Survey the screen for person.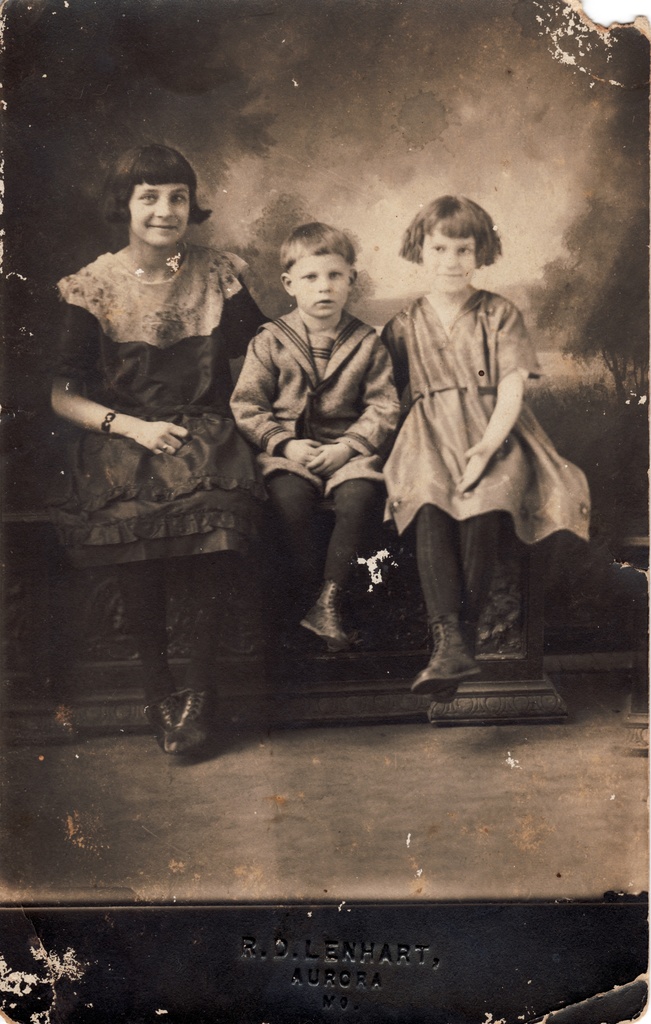
Survey found: Rect(368, 185, 577, 723).
